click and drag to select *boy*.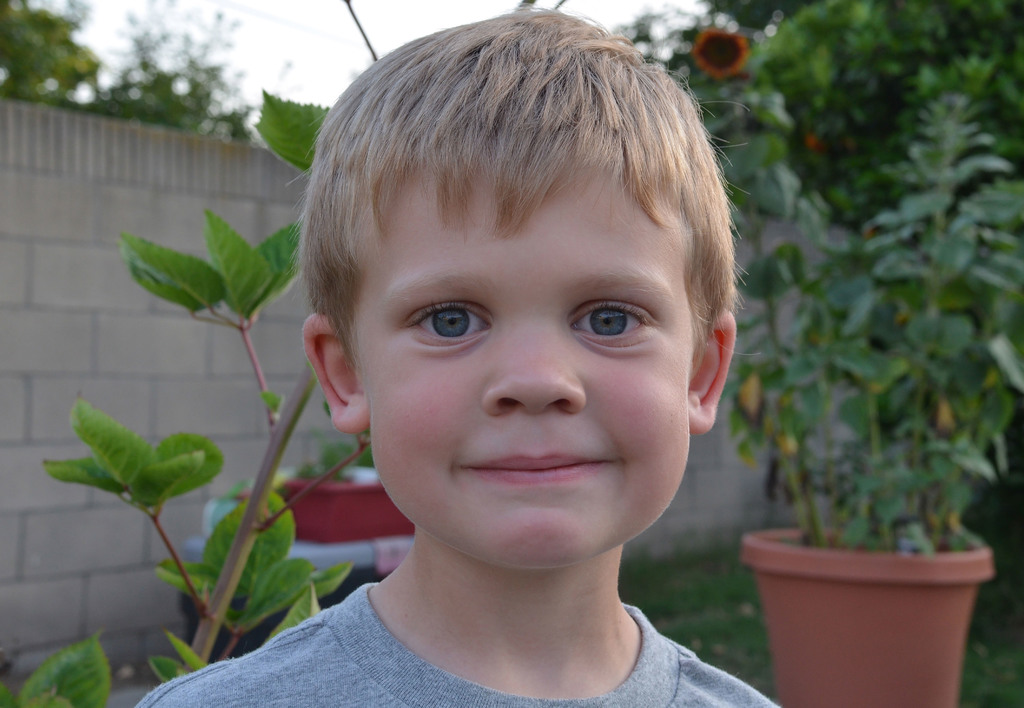
Selection: detection(131, 3, 781, 707).
